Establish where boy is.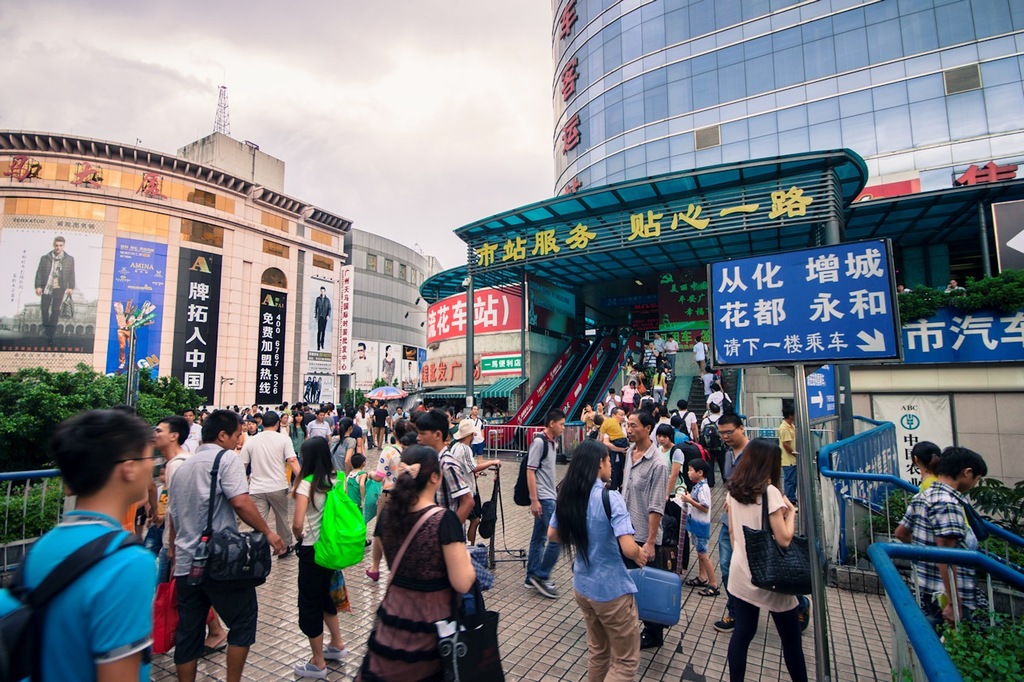
Established at bbox(13, 410, 157, 681).
